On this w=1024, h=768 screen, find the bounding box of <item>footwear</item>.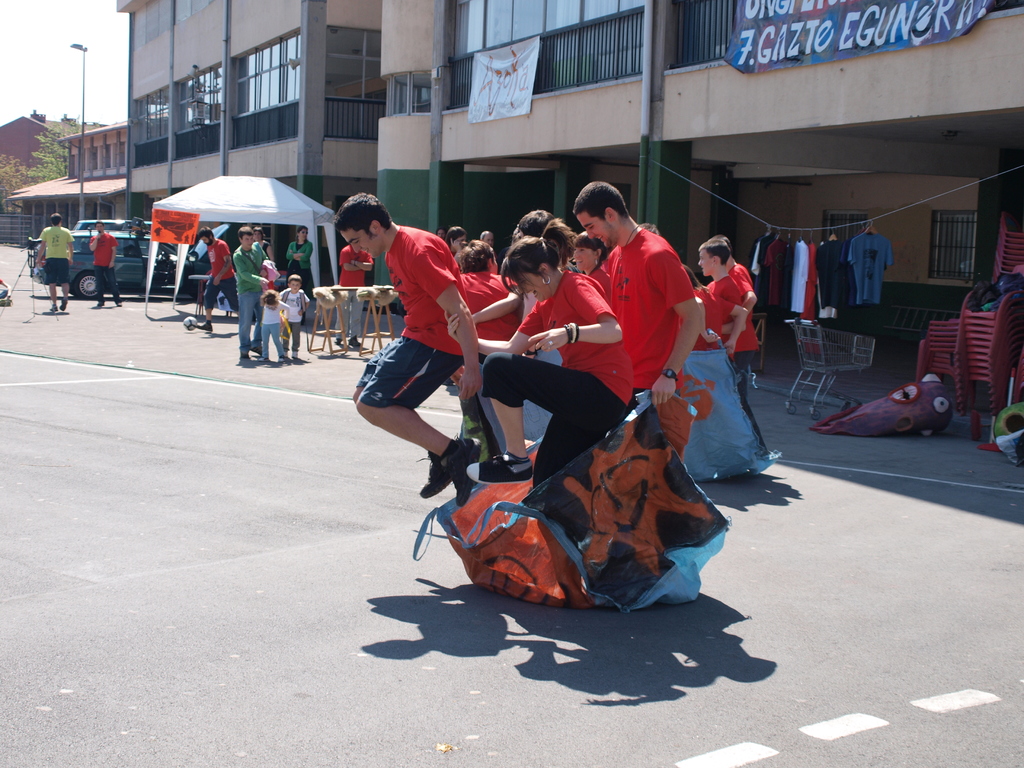
Bounding box: [258,353,268,361].
